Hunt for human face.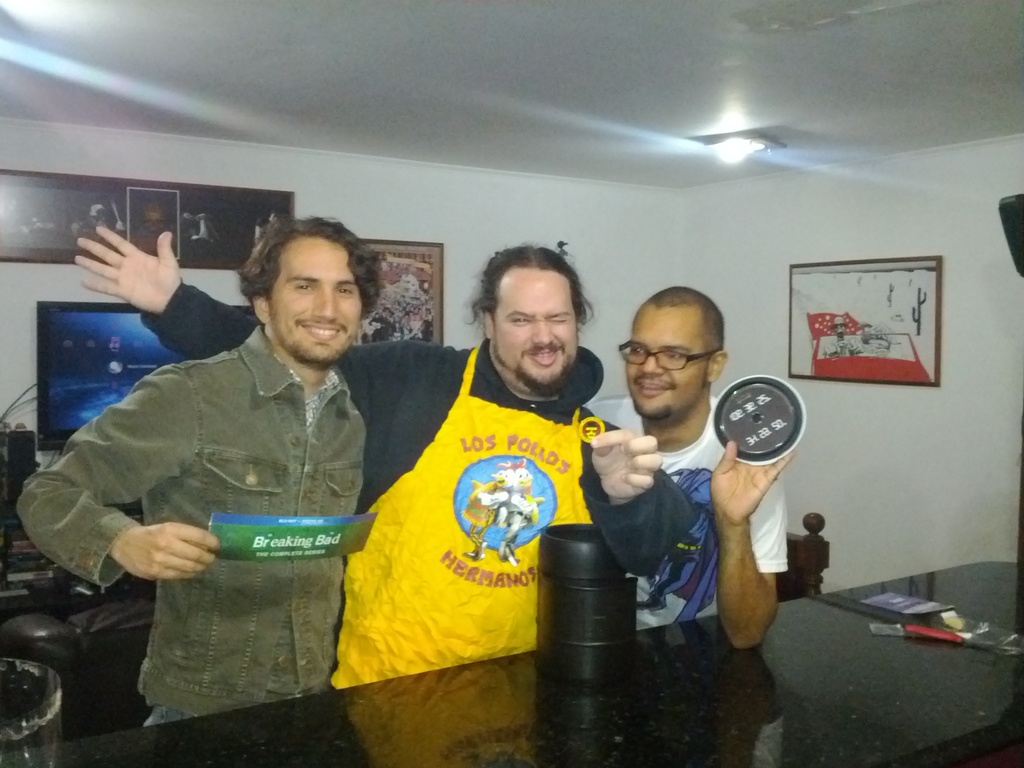
Hunted down at Rect(628, 308, 706, 420).
